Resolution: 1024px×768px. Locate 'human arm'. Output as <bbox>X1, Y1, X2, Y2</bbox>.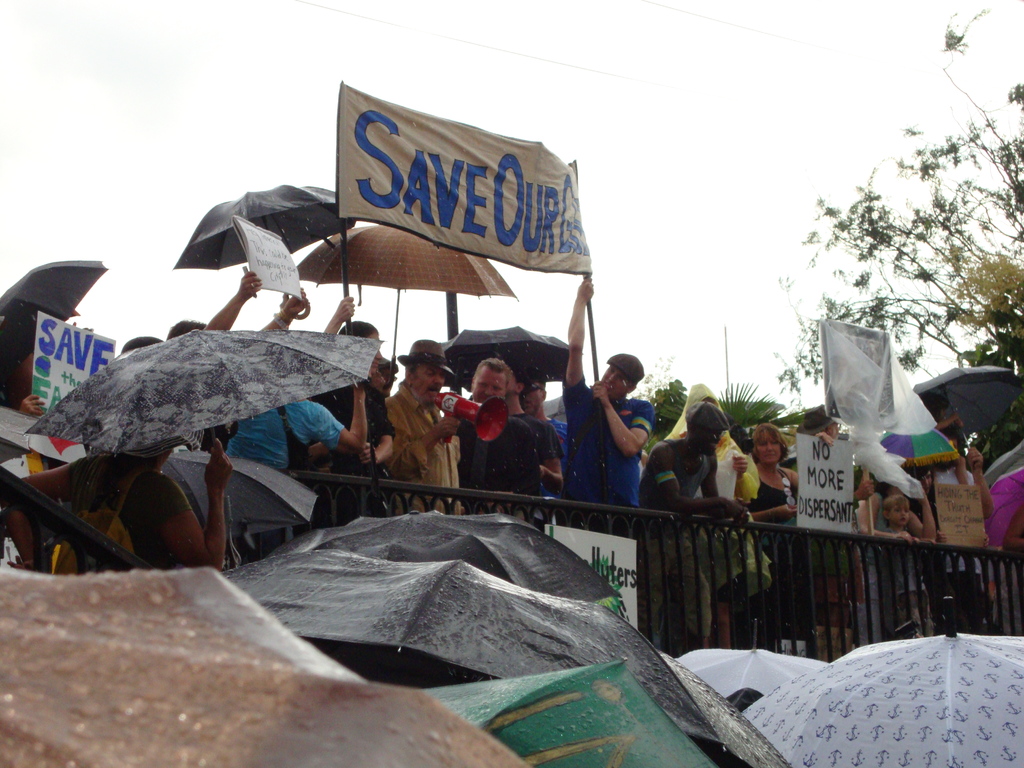
<bbox>646, 440, 752, 527</bbox>.
